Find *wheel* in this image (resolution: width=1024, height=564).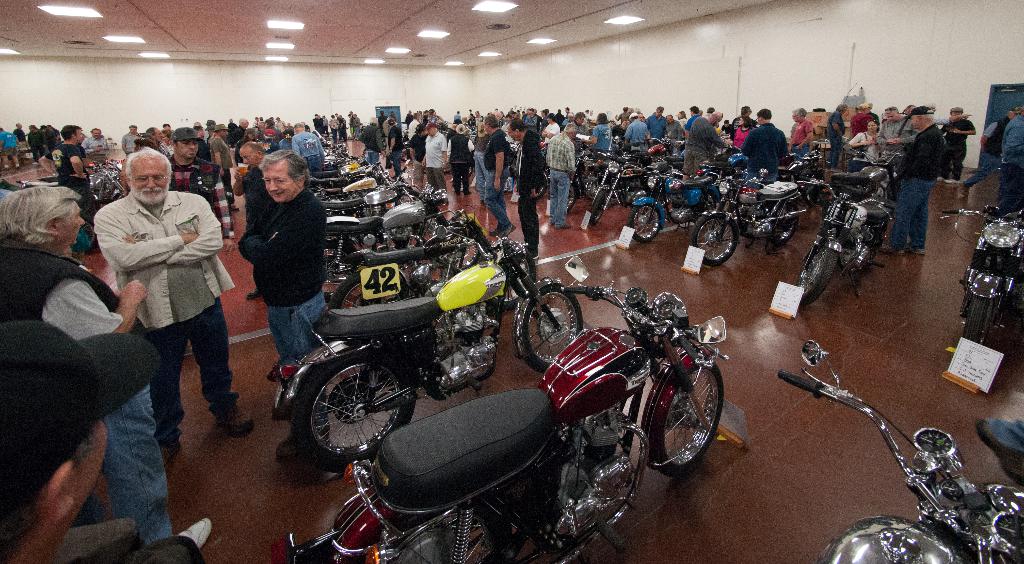
locate(323, 232, 364, 303).
